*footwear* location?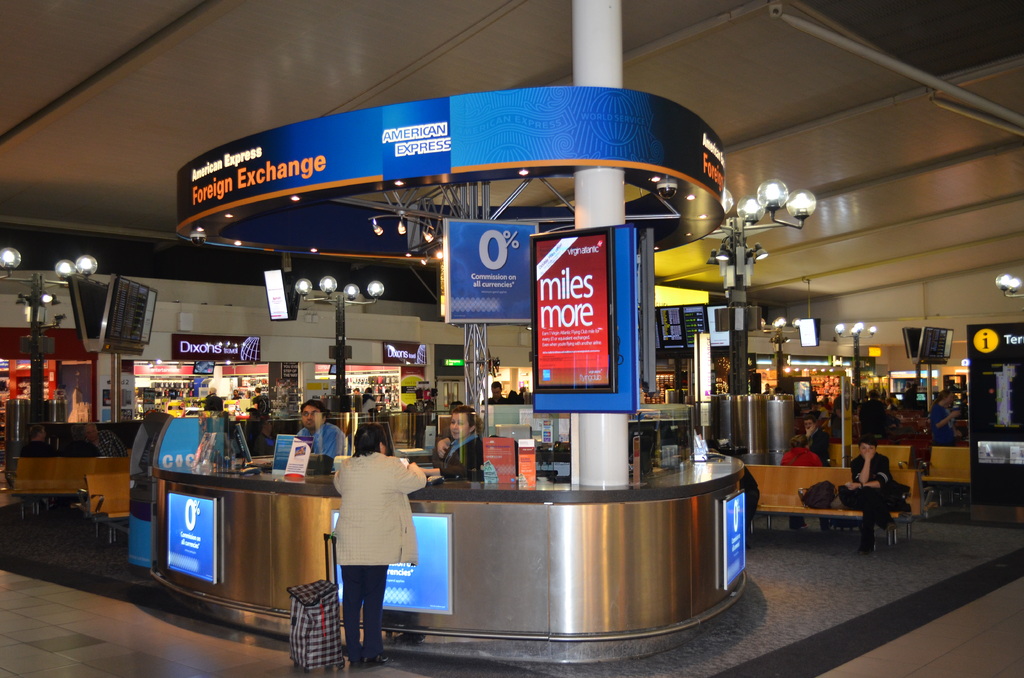
region(860, 548, 873, 552)
